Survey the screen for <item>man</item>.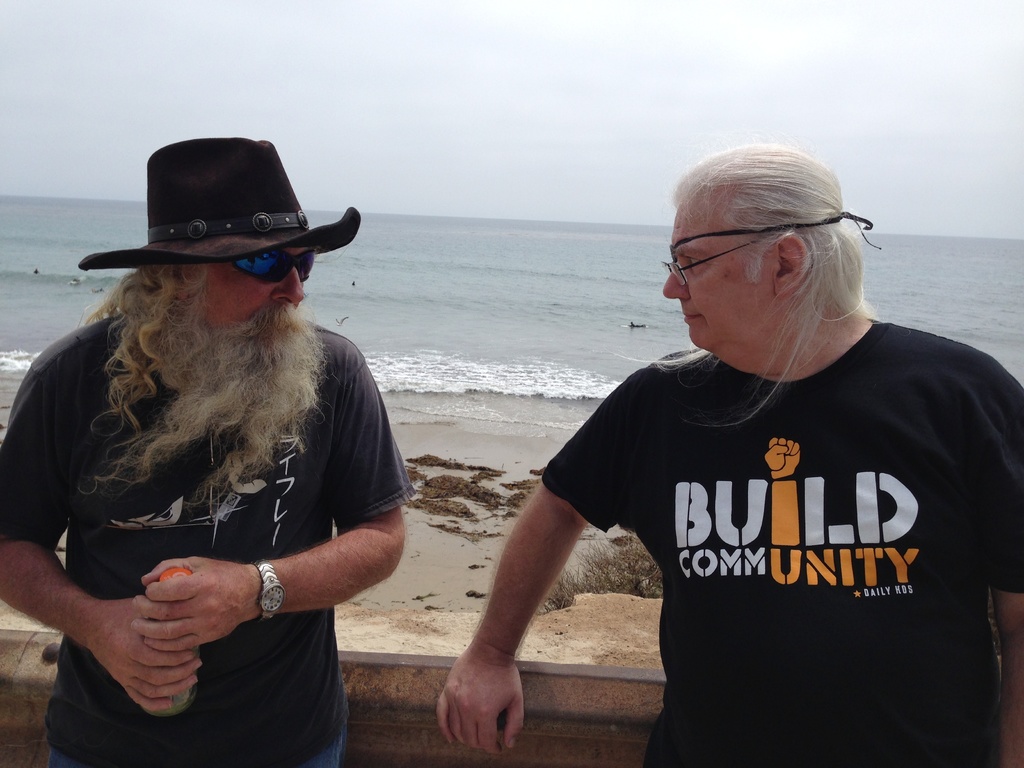
Survey found: bbox(434, 141, 1023, 767).
